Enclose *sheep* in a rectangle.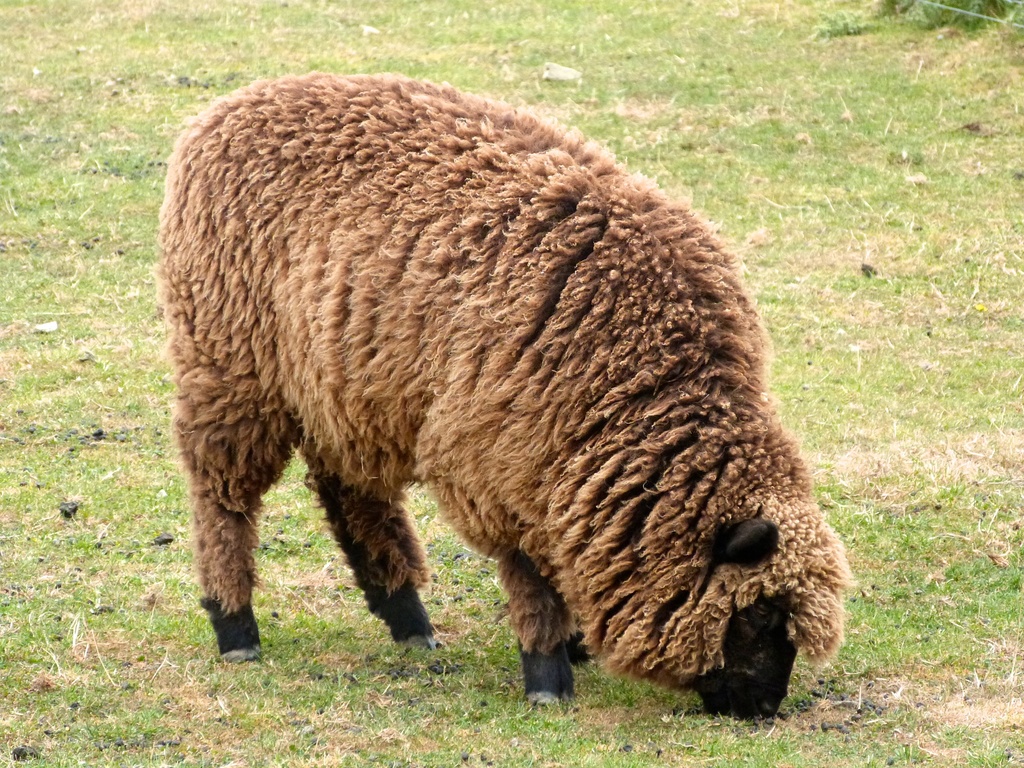
box(142, 70, 859, 725).
